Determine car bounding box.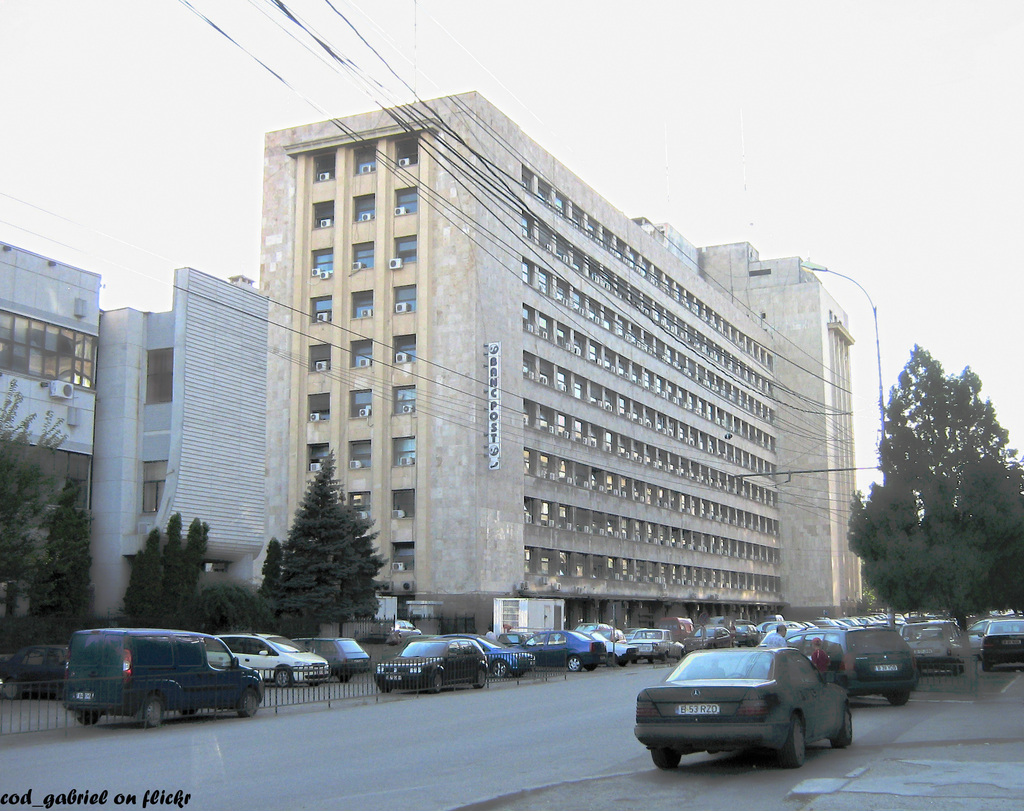
Determined: pyautogui.locateOnScreen(381, 633, 440, 661).
